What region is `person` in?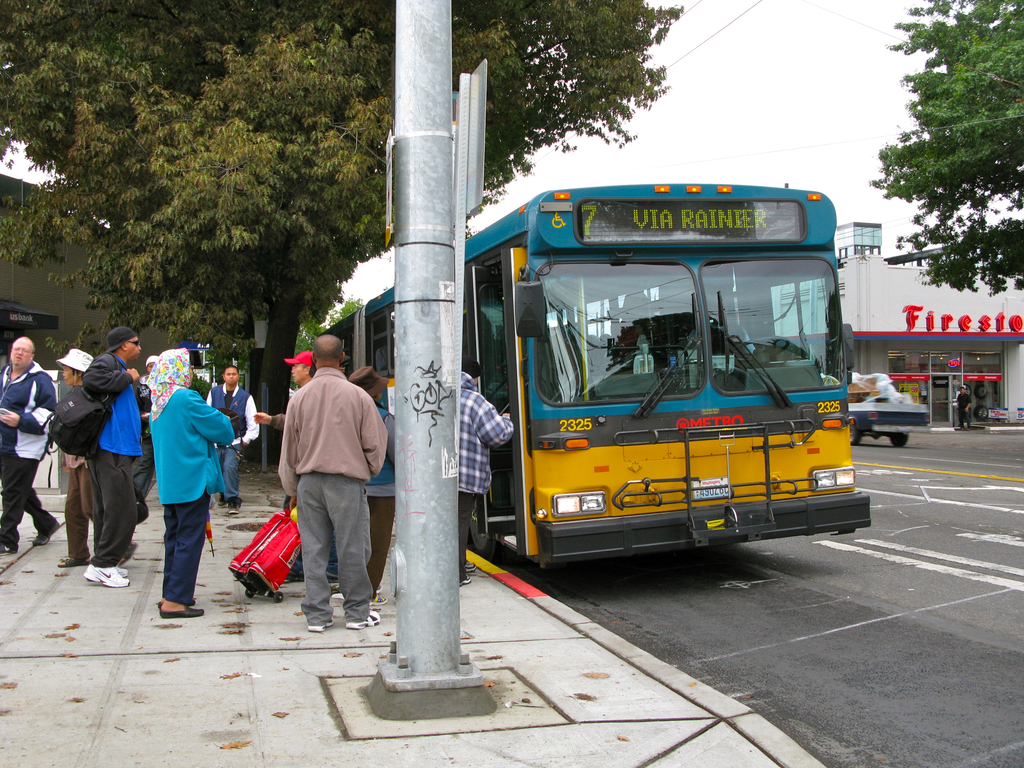
[left=252, top=353, right=318, bottom=513].
